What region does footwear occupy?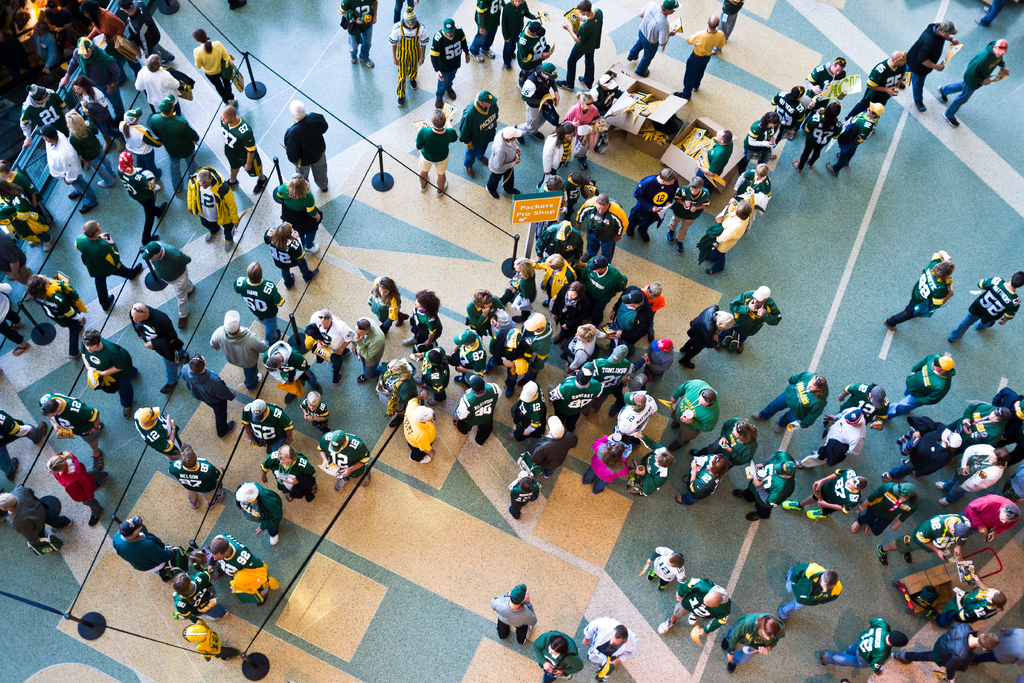
rect(116, 137, 125, 153).
